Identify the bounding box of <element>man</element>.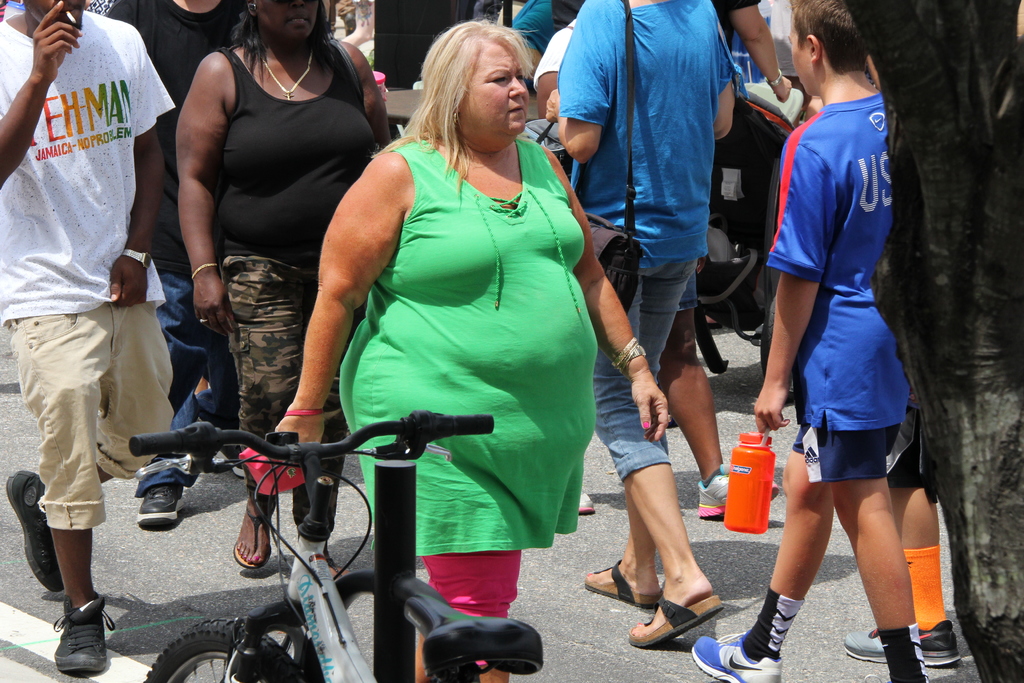
(107, 0, 250, 527).
